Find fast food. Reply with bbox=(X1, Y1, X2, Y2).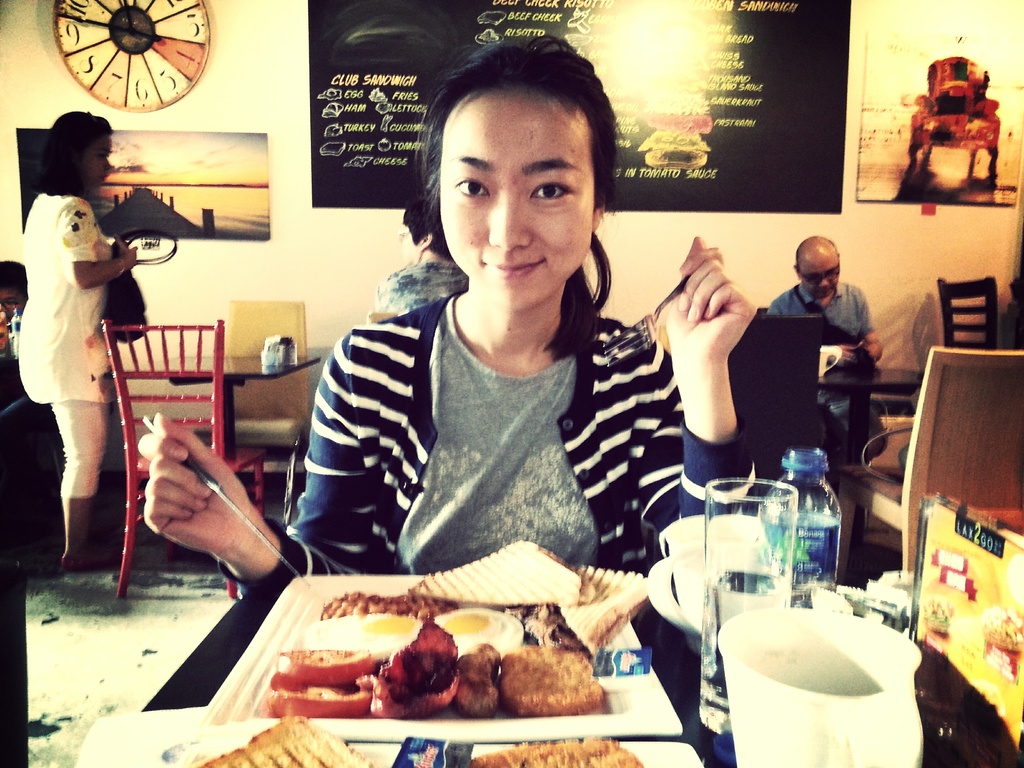
bbox=(451, 639, 504, 700).
